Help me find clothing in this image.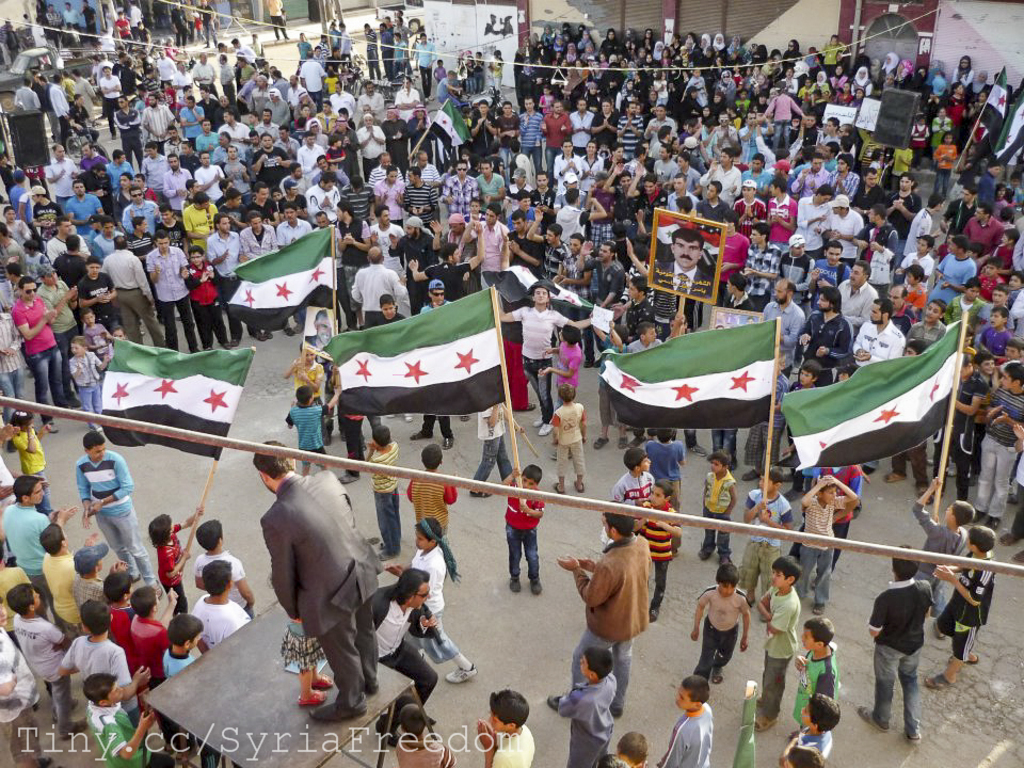
Found it: bbox=[61, 646, 133, 702].
